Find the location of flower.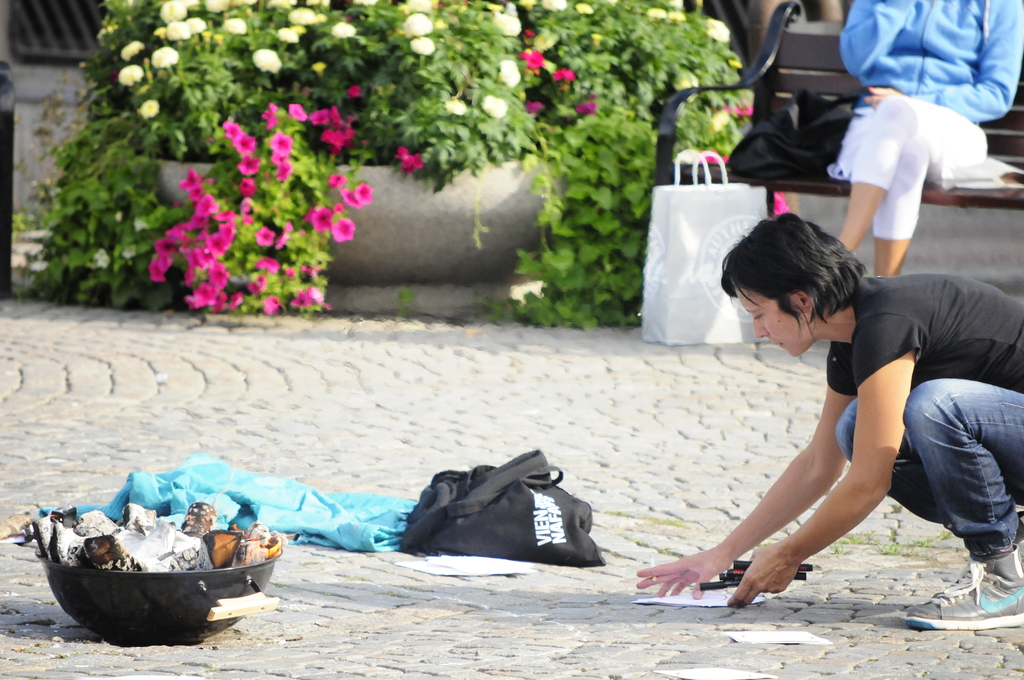
Location: {"x1": 277, "y1": 29, "x2": 296, "y2": 45}.
